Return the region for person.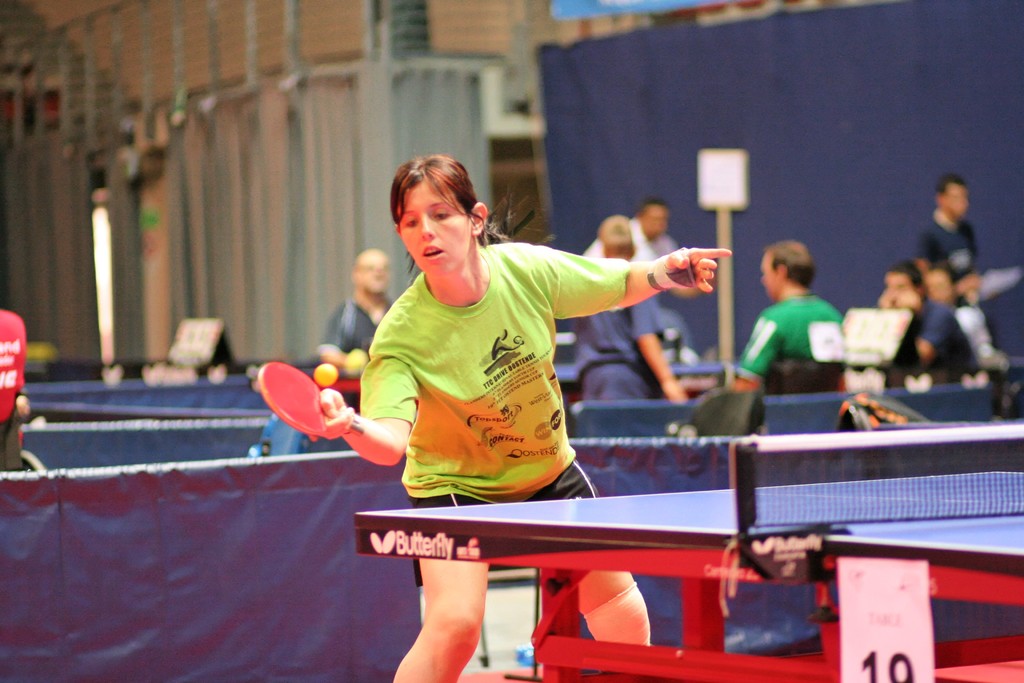
box(319, 249, 390, 366).
